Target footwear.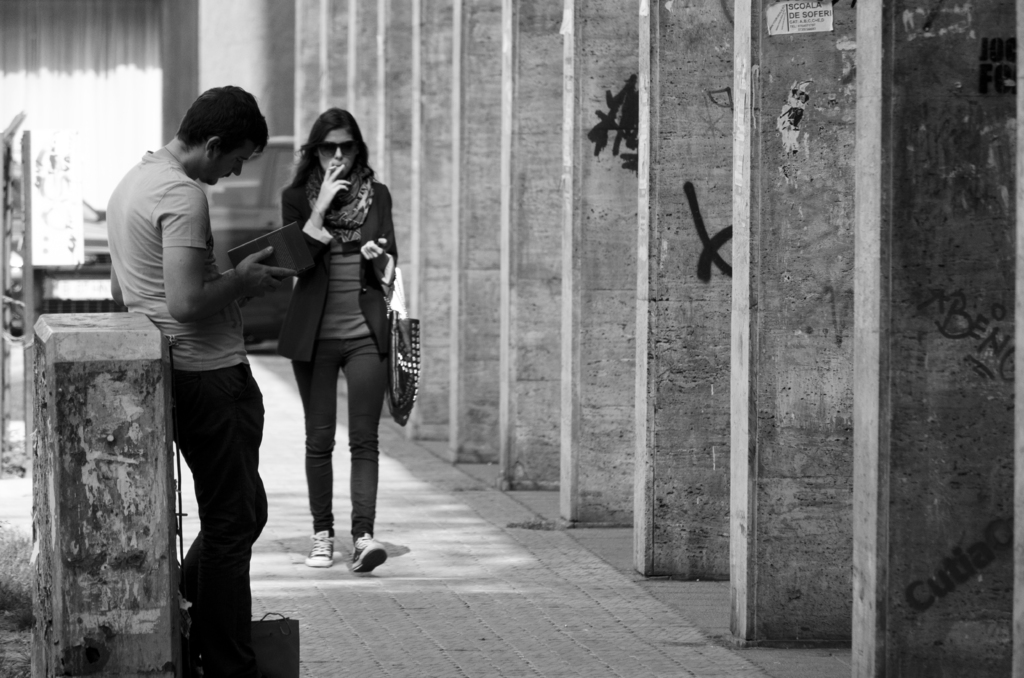
Target region: 344/539/386/572.
